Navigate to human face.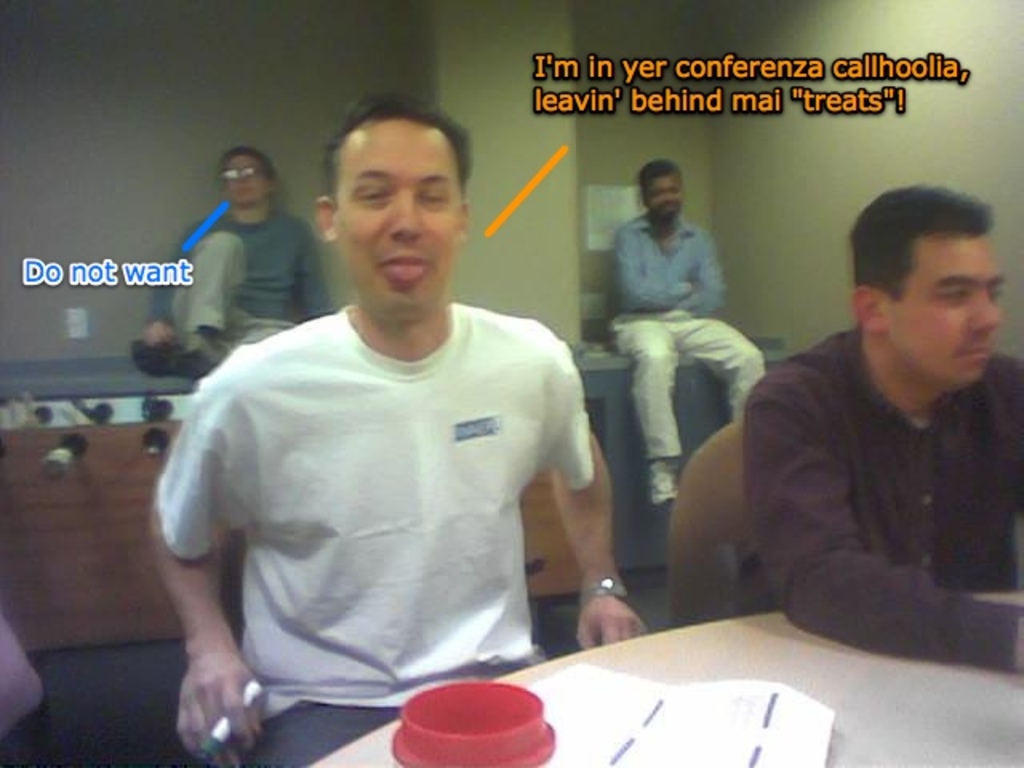
Navigation target: bbox=[226, 150, 275, 211].
